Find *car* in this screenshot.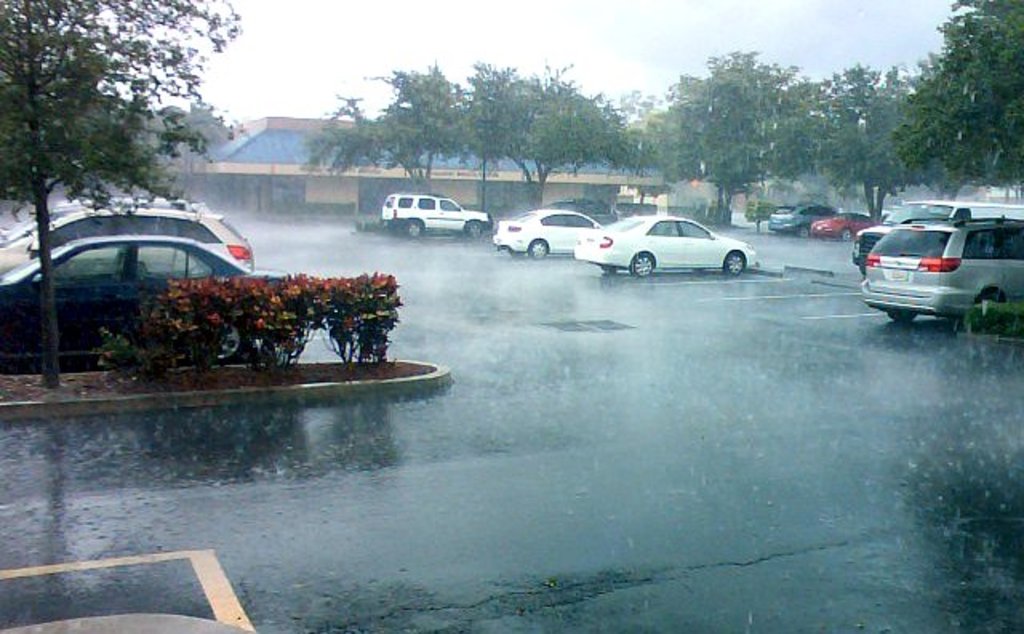
The bounding box for *car* is locate(493, 202, 602, 258).
